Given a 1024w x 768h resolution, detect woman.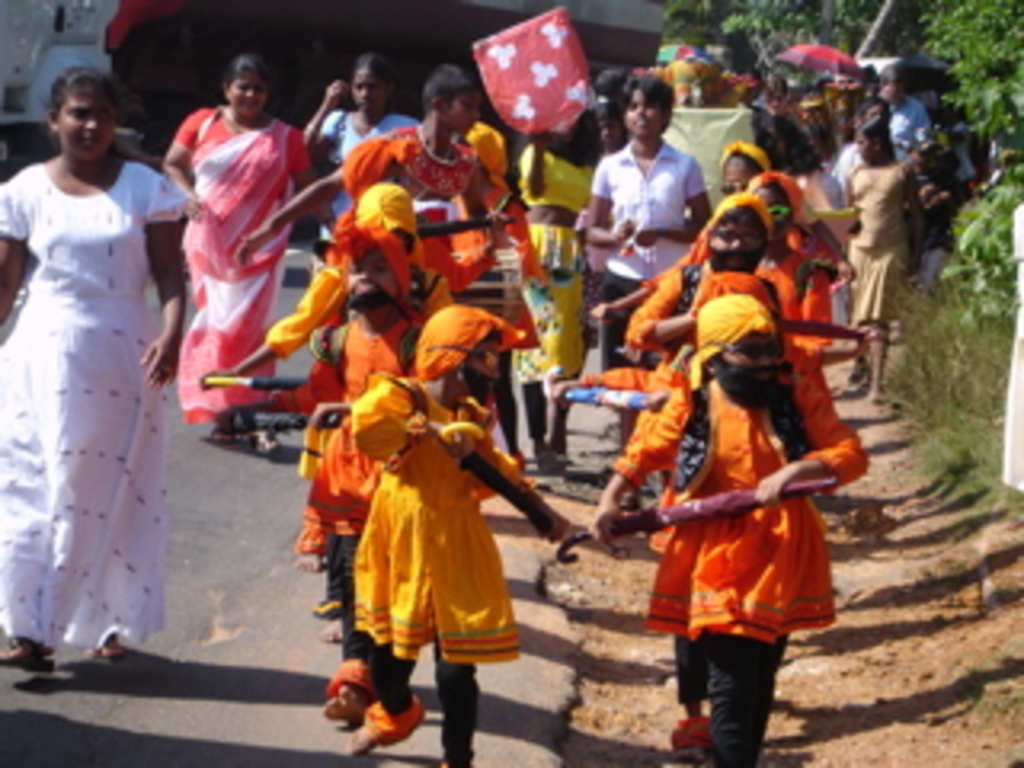
<bbox>304, 51, 416, 234</bbox>.
